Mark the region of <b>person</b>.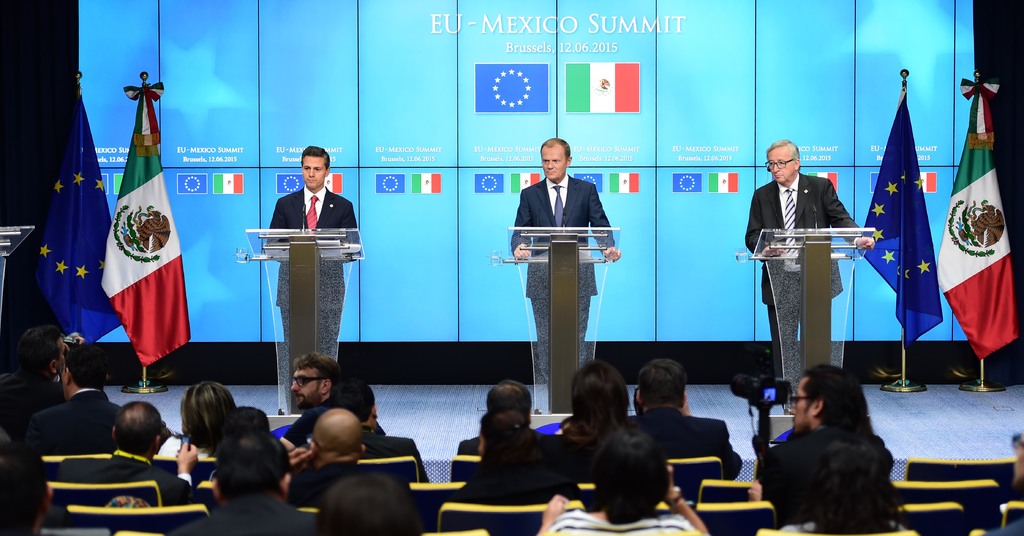
Region: x1=792, y1=367, x2=891, y2=446.
